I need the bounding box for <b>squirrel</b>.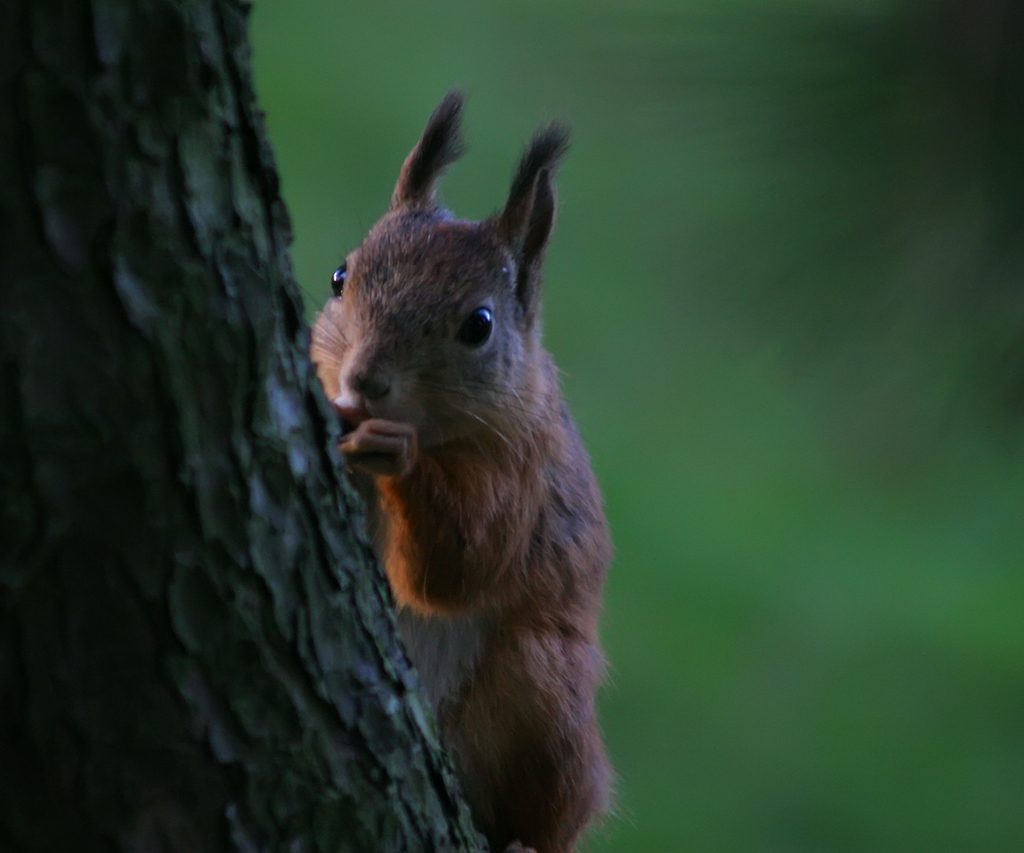
Here it is: <box>315,86,625,852</box>.
